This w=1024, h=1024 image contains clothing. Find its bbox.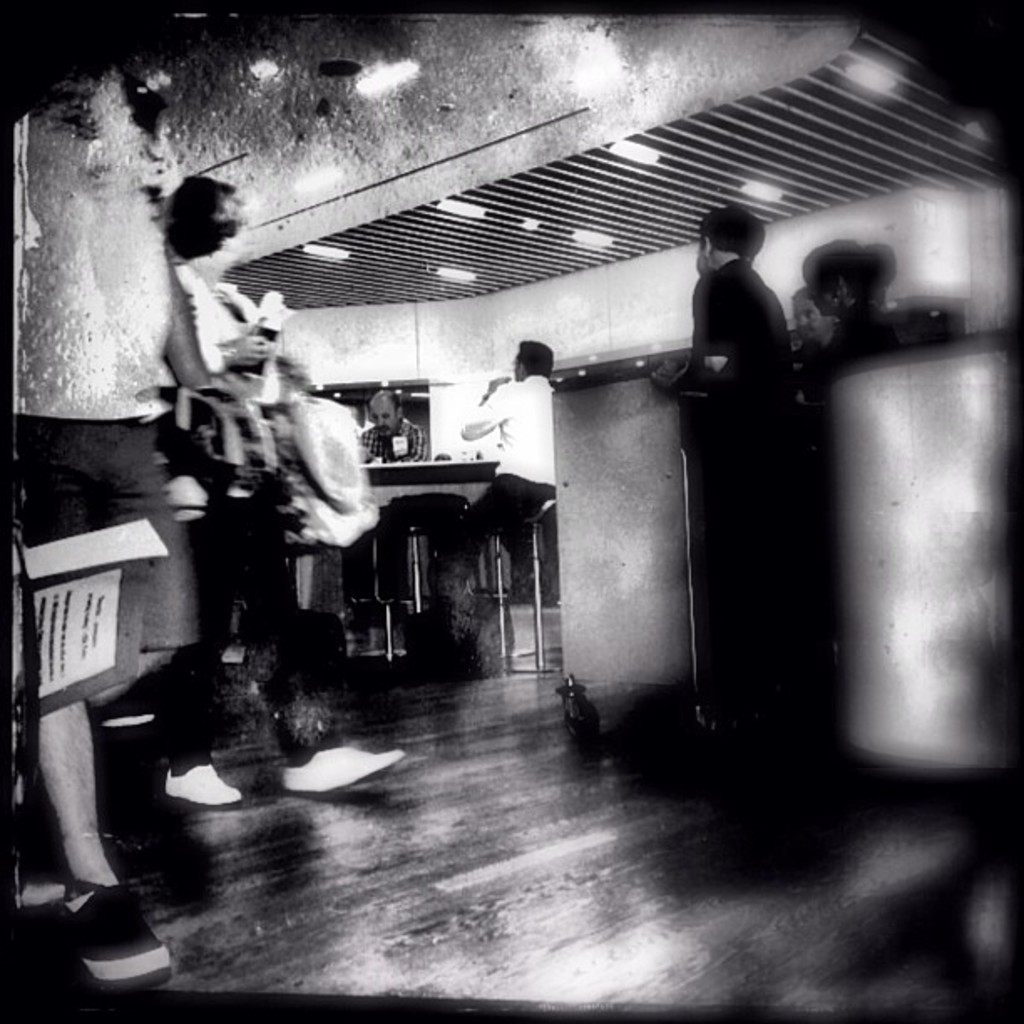
crop(659, 259, 795, 664).
